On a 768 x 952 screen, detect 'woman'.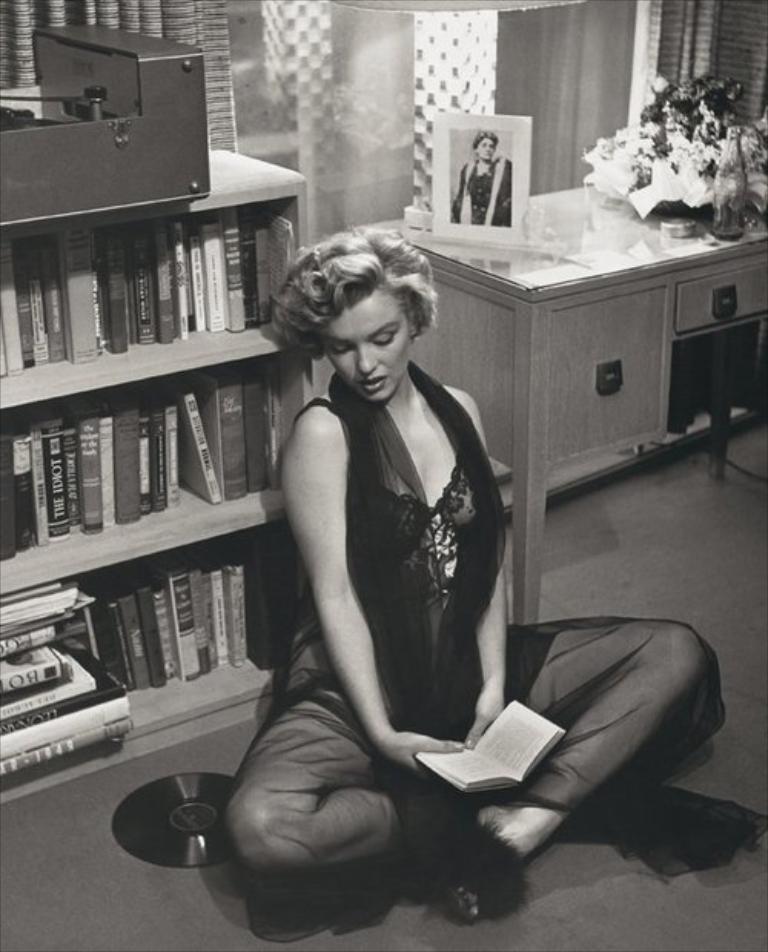
bbox(226, 226, 722, 915).
